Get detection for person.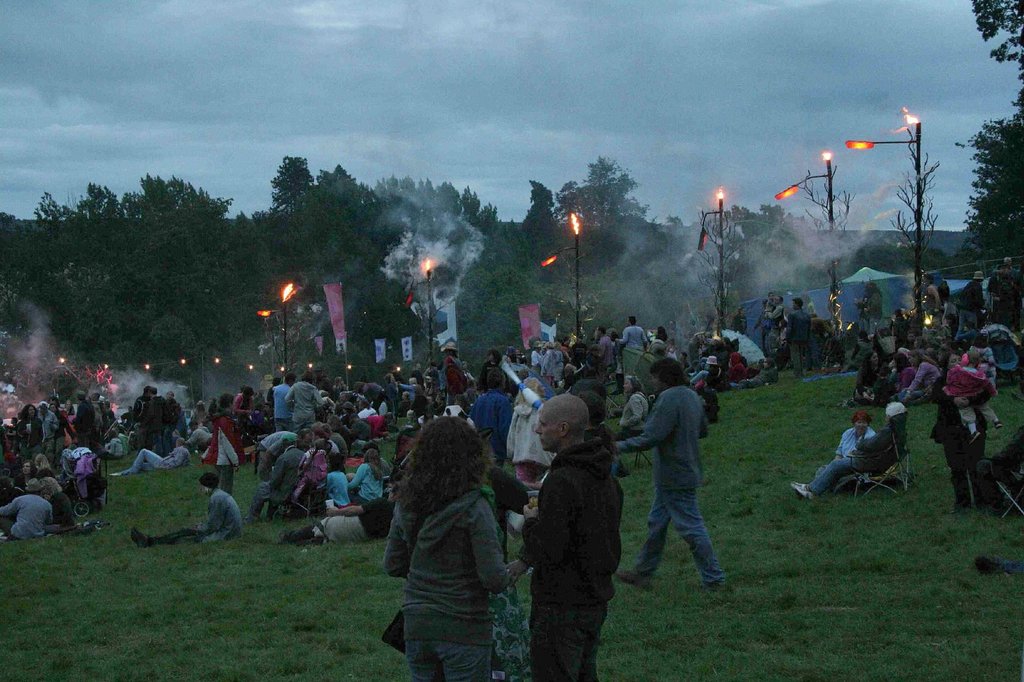
Detection: box=[615, 350, 736, 598].
